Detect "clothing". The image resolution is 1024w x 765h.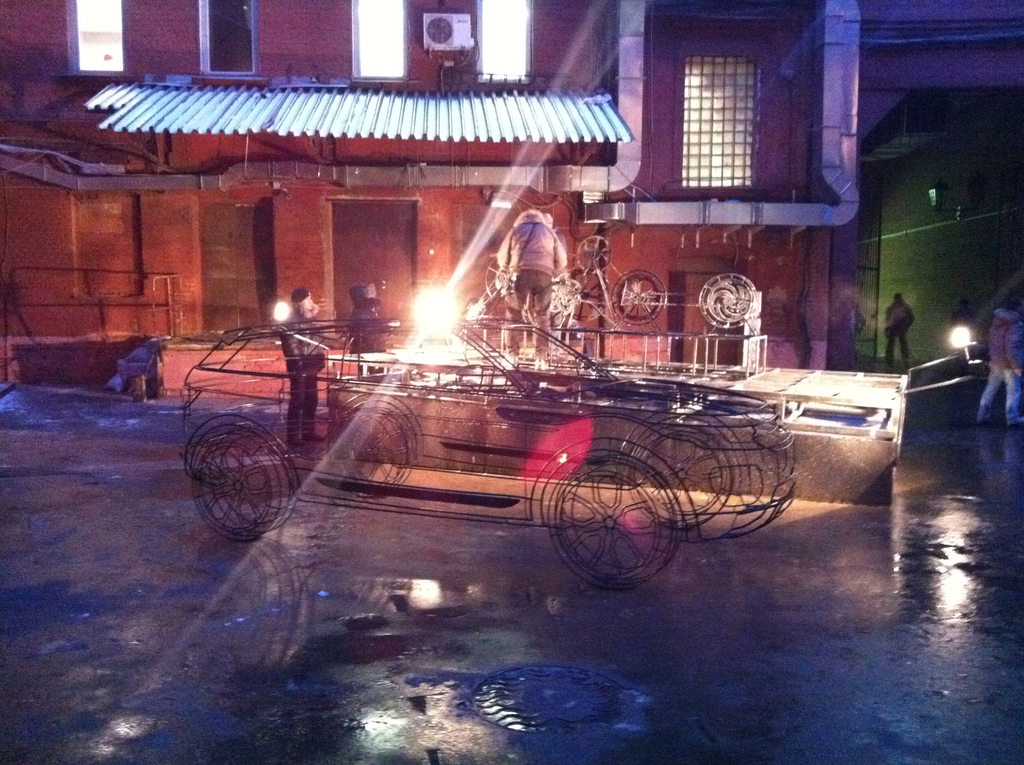
[501, 223, 564, 351].
